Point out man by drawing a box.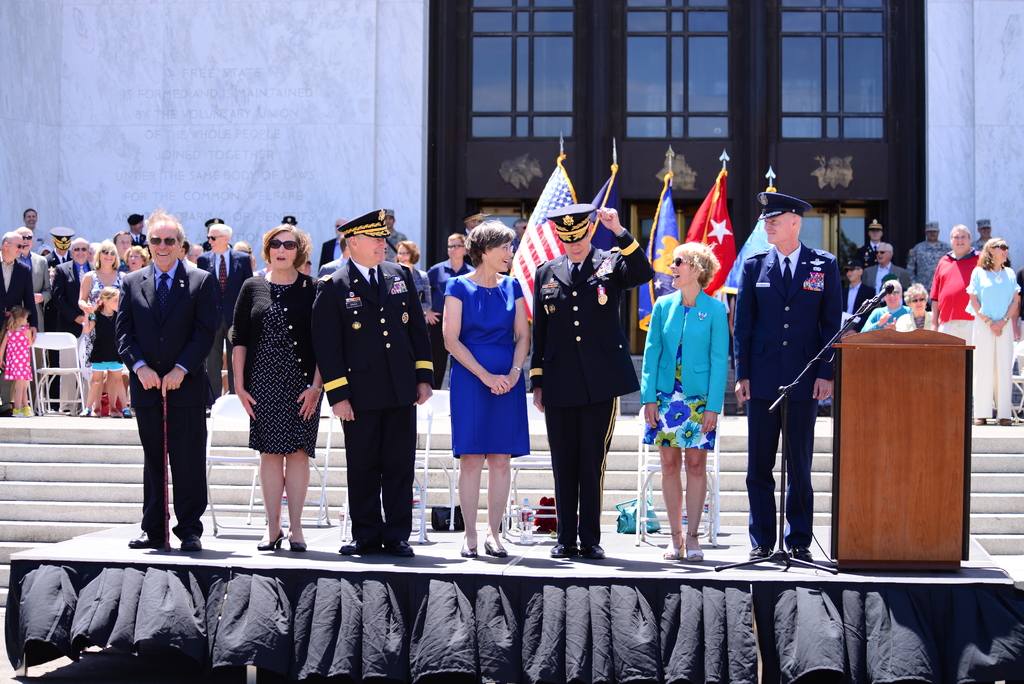
box(107, 209, 212, 558).
